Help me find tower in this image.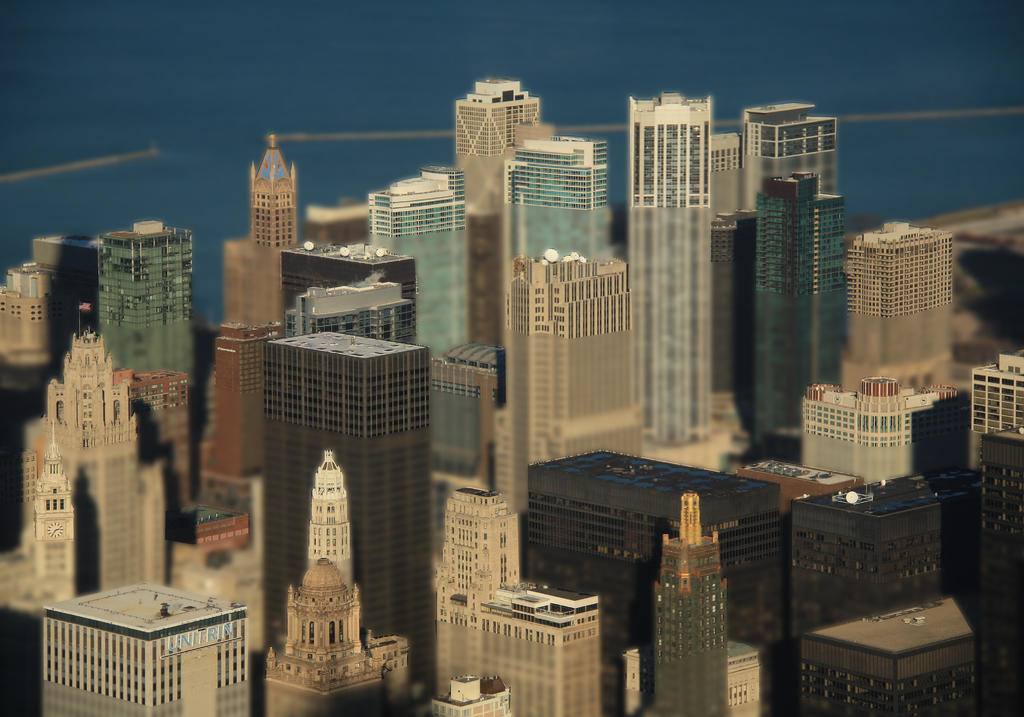
Found it: 855:219:975:399.
